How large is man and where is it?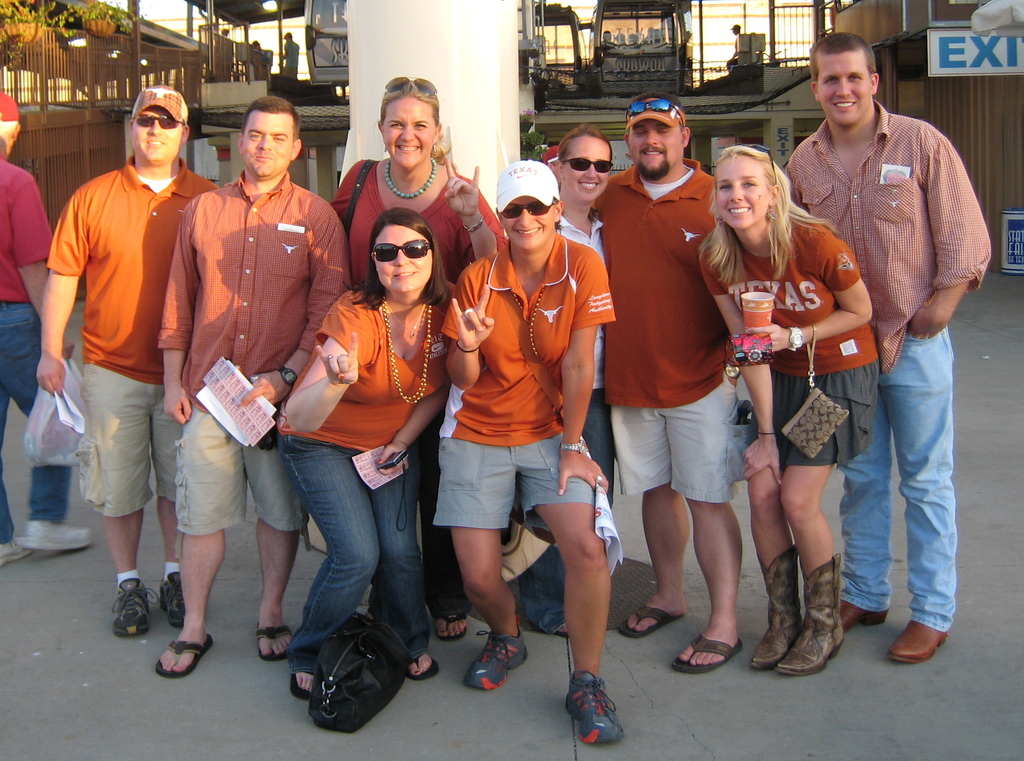
Bounding box: x1=795, y1=42, x2=993, y2=628.
